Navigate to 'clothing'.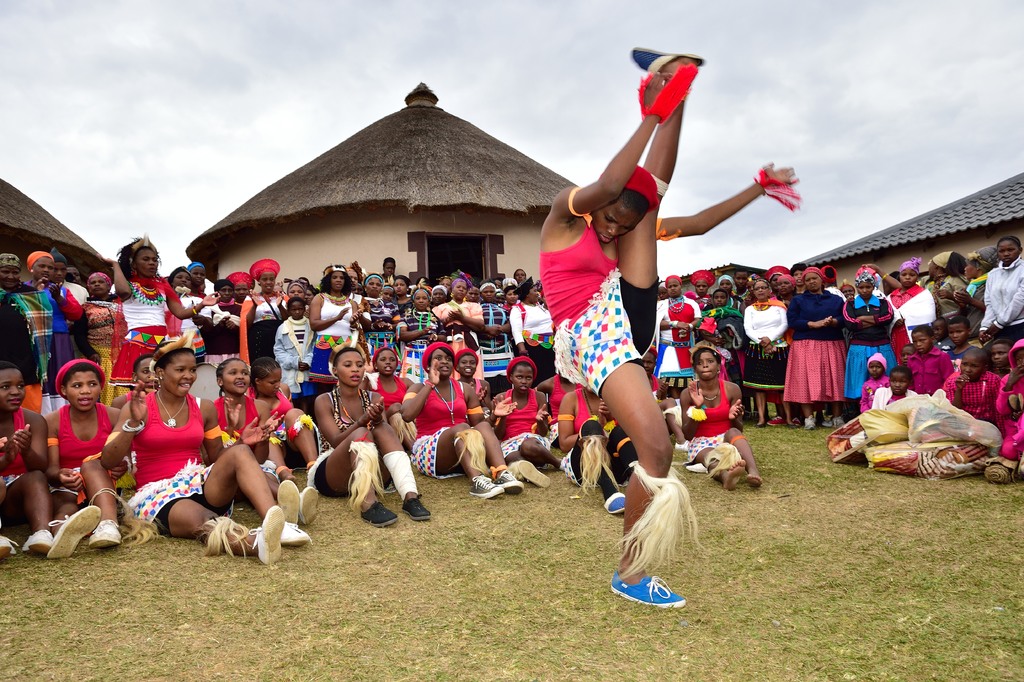
Navigation target: (742, 299, 792, 390).
